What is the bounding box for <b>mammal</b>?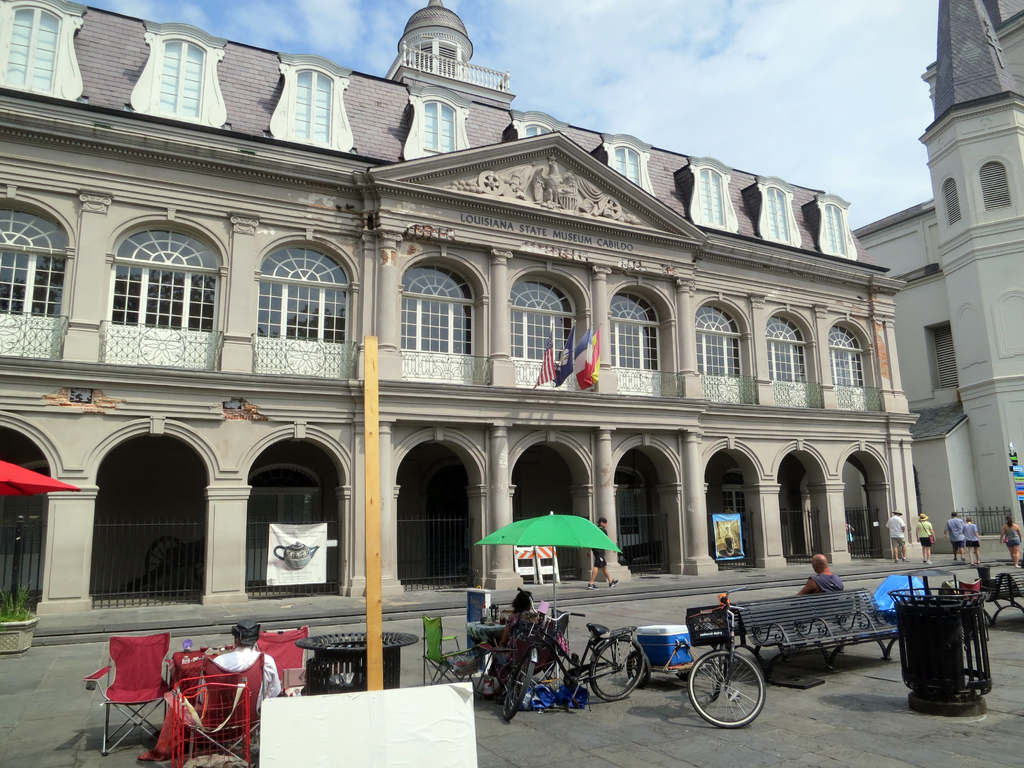
x1=886 y1=512 x2=911 y2=562.
